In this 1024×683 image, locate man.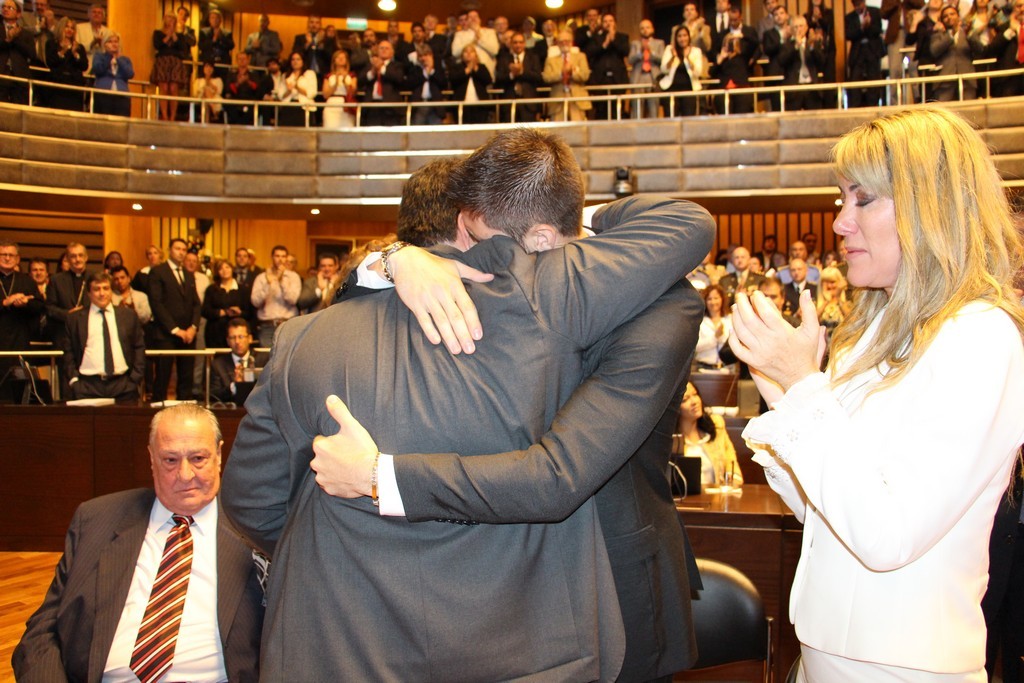
Bounding box: bbox=[148, 235, 203, 395].
